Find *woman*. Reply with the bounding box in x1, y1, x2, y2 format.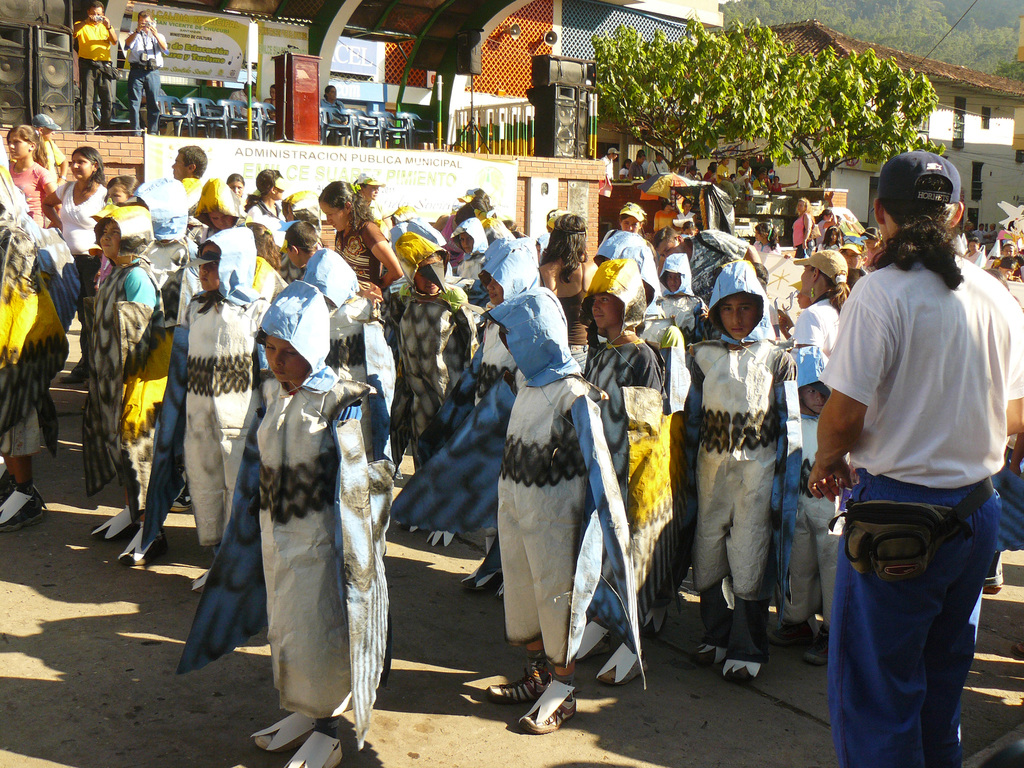
246, 168, 285, 228.
